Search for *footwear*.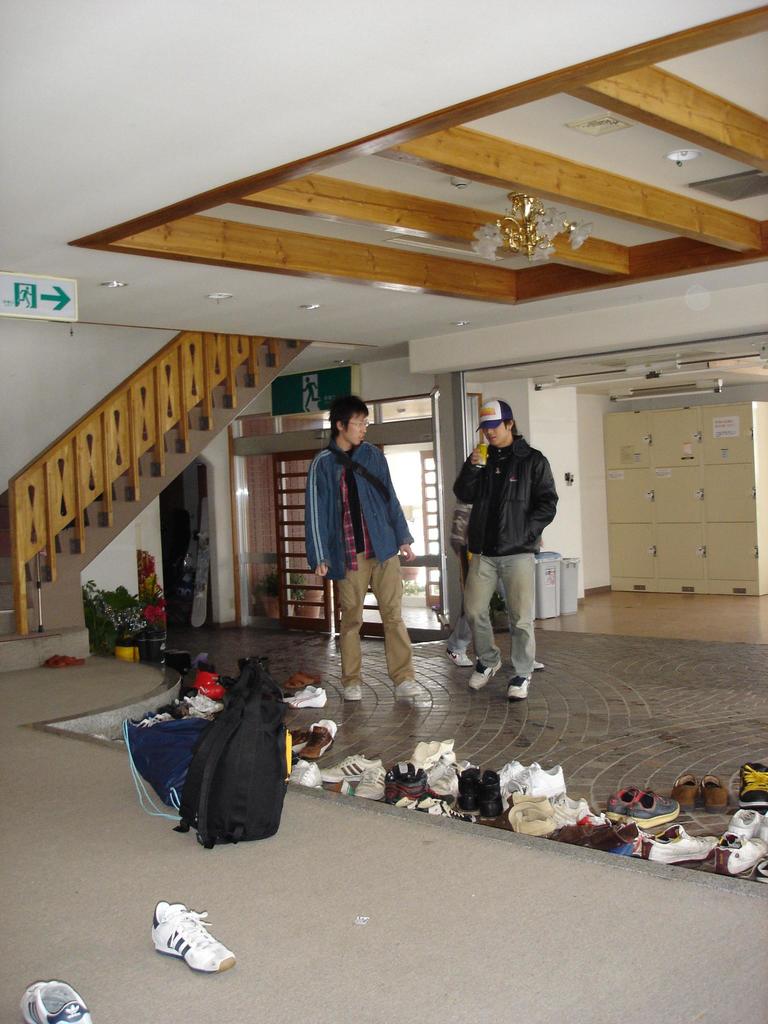
Found at <bbox>319, 752, 368, 785</bbox>.
